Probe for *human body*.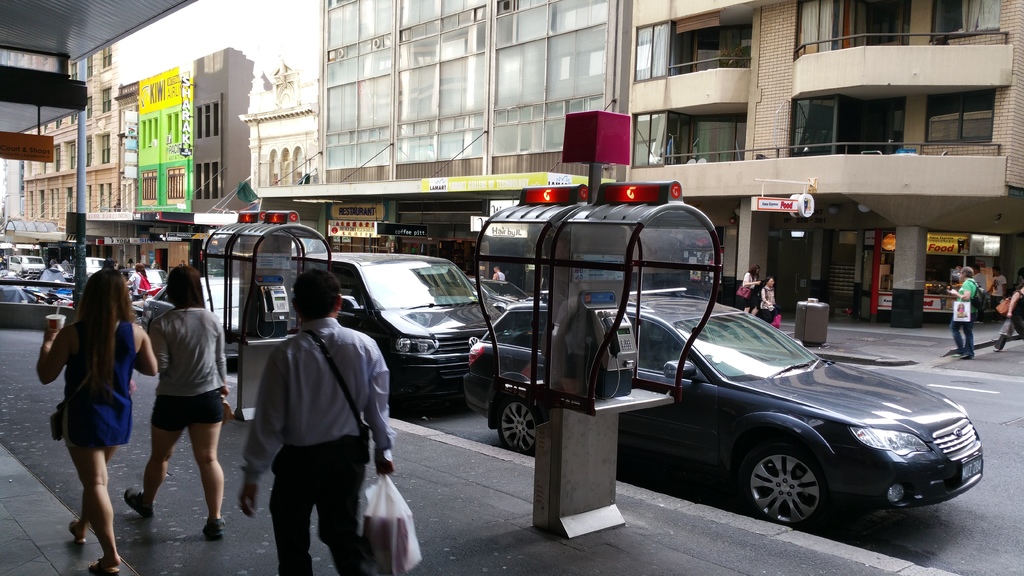
Probe result: 986:275:1005:310.
